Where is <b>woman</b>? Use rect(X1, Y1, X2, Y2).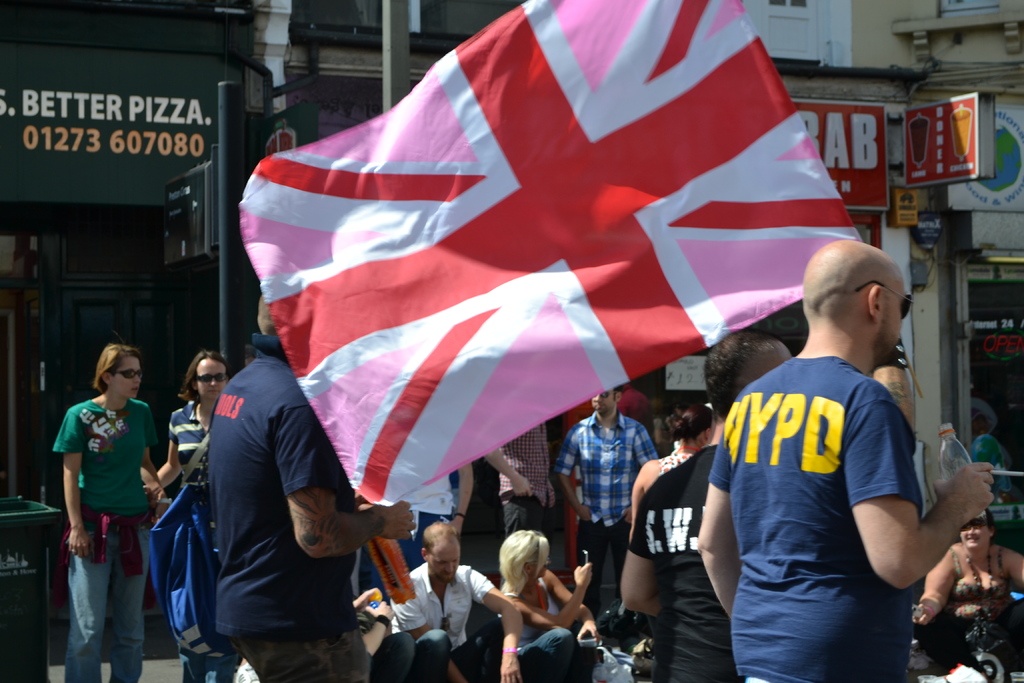
rect(497, 525, 606, 682).
